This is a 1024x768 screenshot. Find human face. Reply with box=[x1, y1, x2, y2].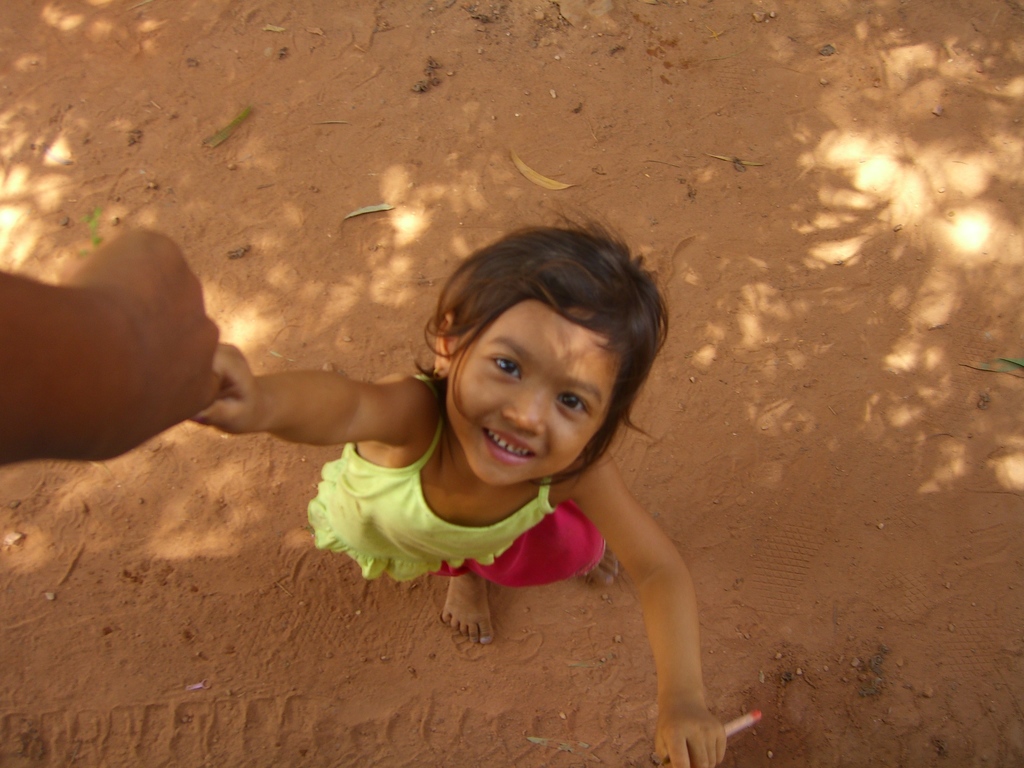
box=[447, 297, 625, 488].
